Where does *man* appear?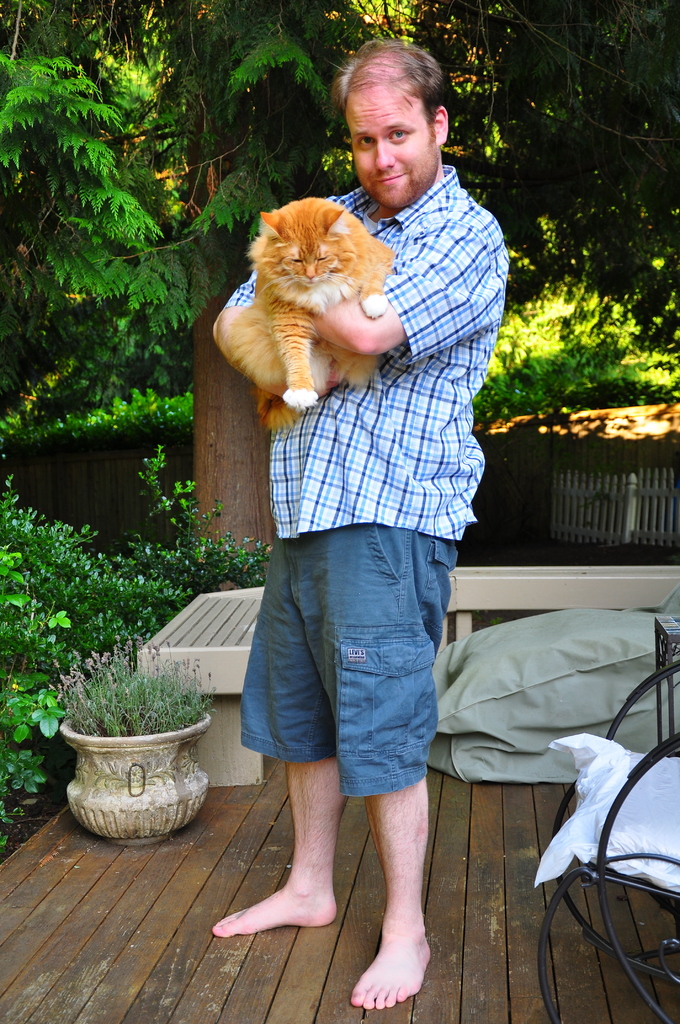
Appears at box=[199, 100, 513, 967].
